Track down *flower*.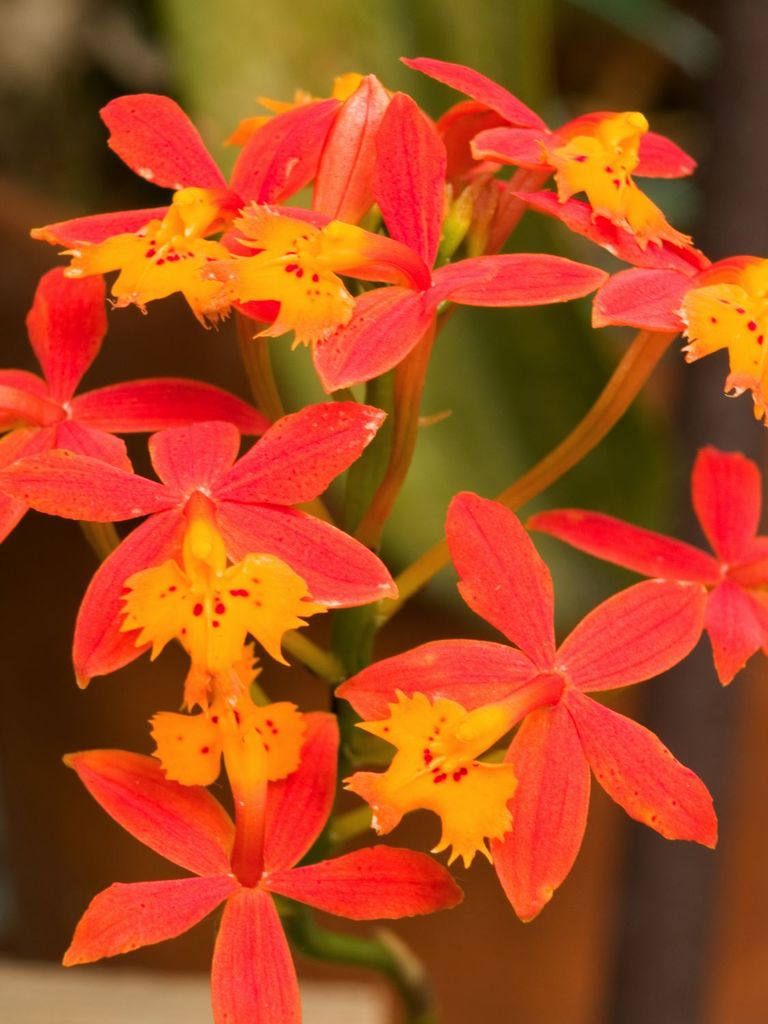
Tracked to 530,441,767,685.
